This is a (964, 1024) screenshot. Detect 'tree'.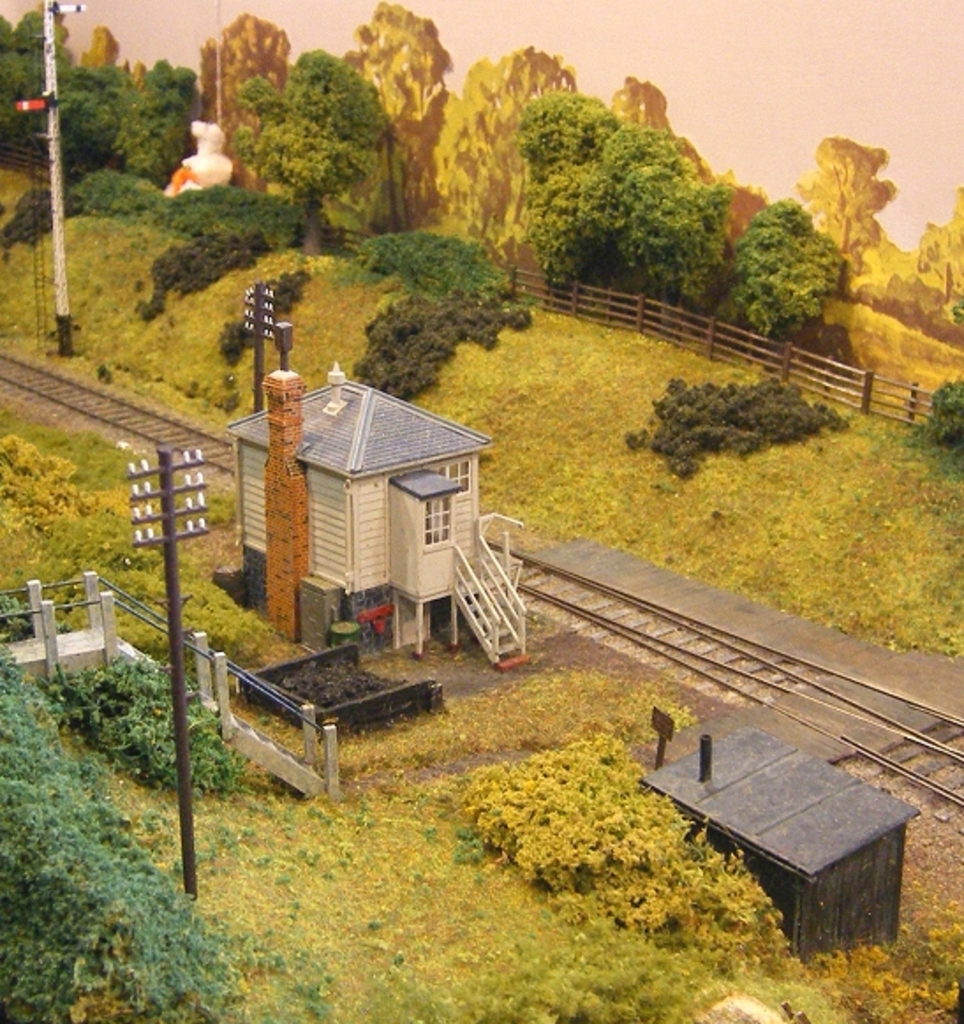
908:189:962:324.
